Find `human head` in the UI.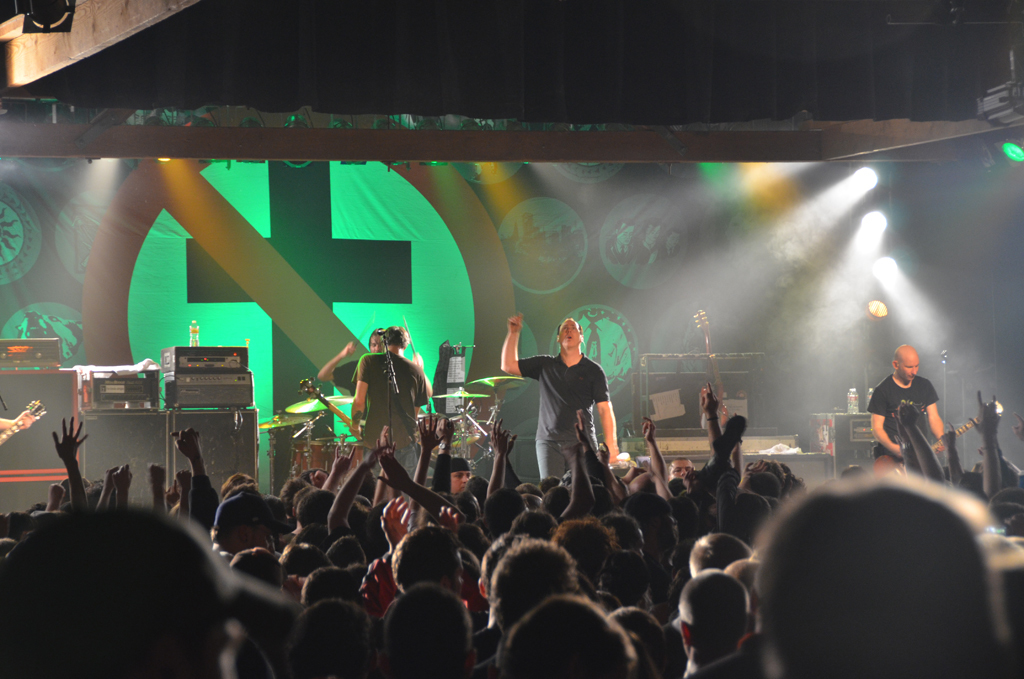
UI element at region(325, 528, 365, 562).
